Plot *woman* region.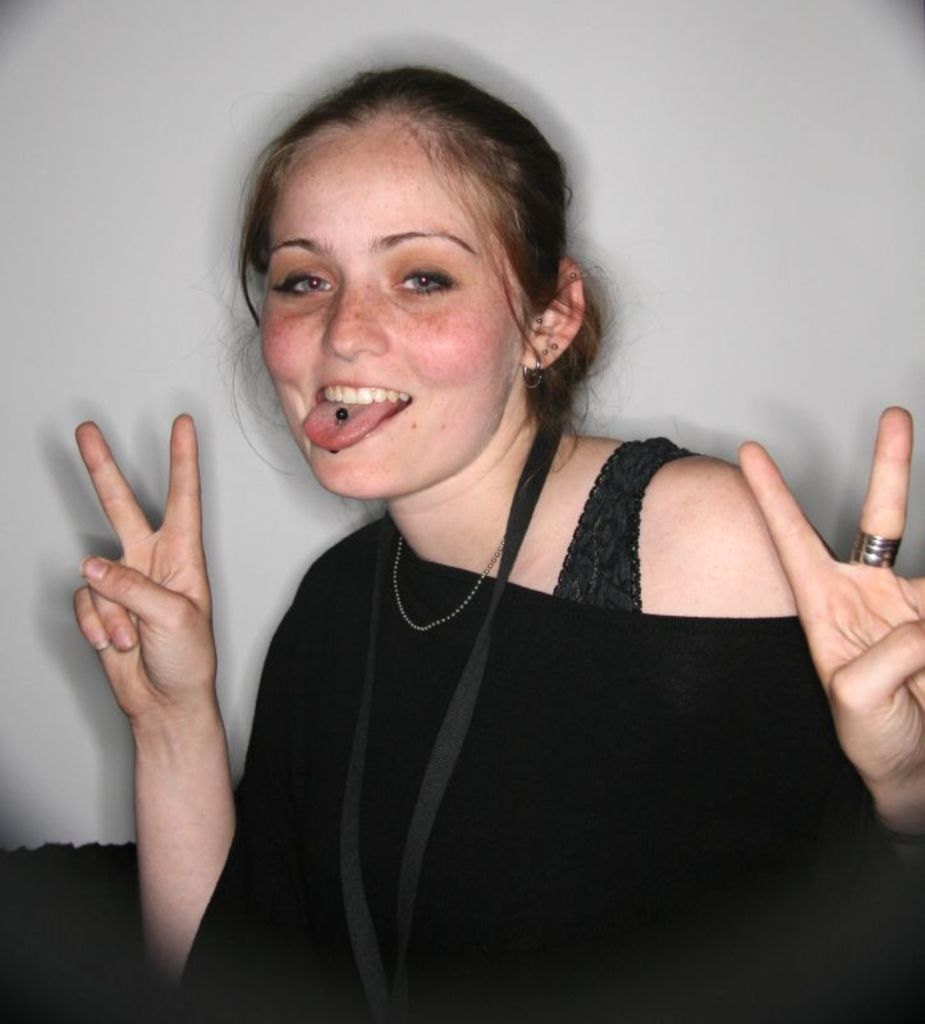
Plotted at Rect(74, 68, 924, 1023).
